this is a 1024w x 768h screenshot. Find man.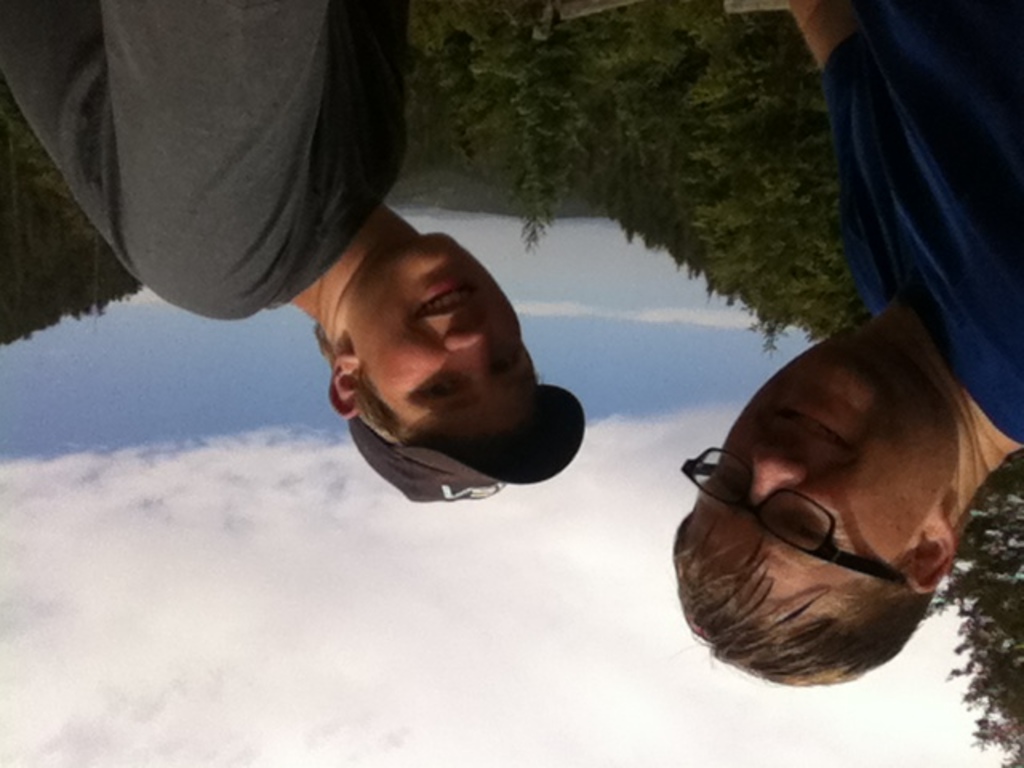
Bounding box: x1=666 y1=0 x2=1022 y2=683.
